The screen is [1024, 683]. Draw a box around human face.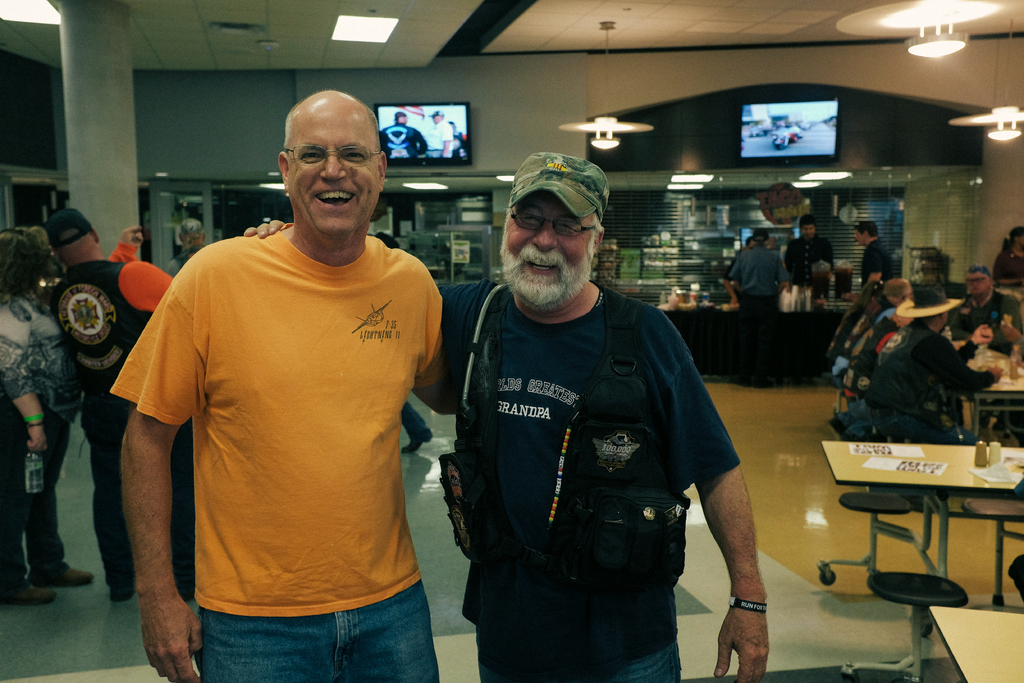
box=[285, 92, 385, 242].
